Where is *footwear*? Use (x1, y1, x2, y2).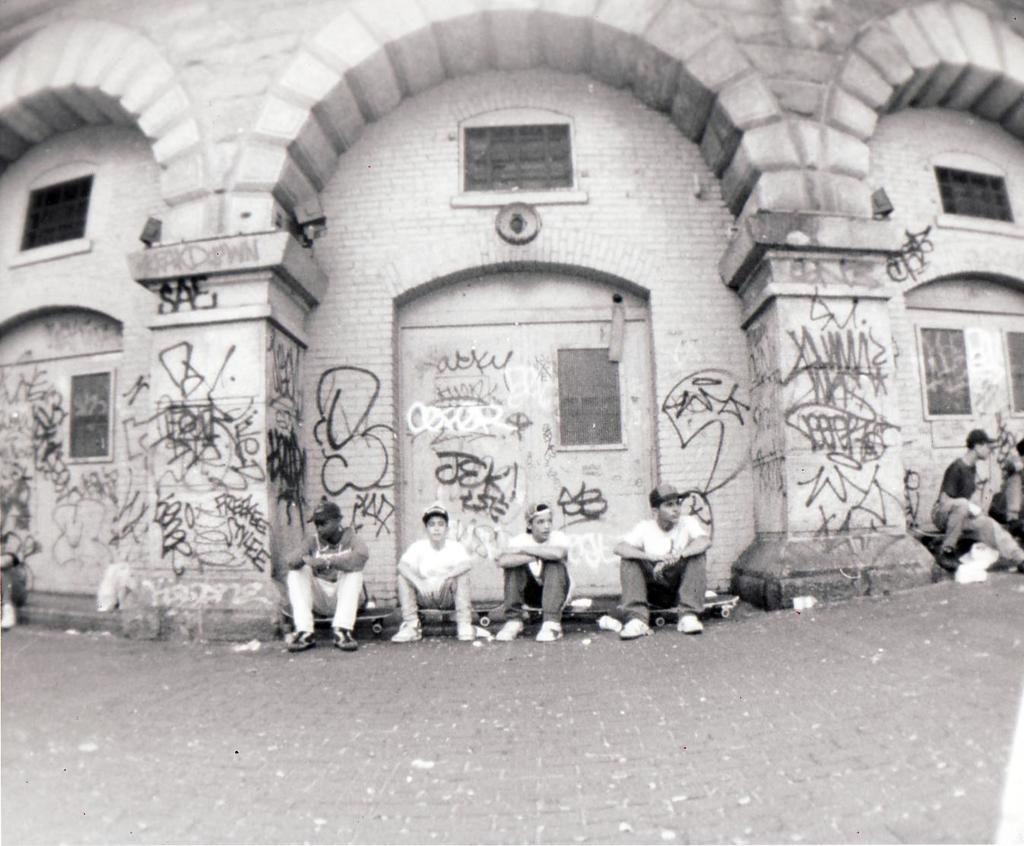
(533, 624, 565, 642).
